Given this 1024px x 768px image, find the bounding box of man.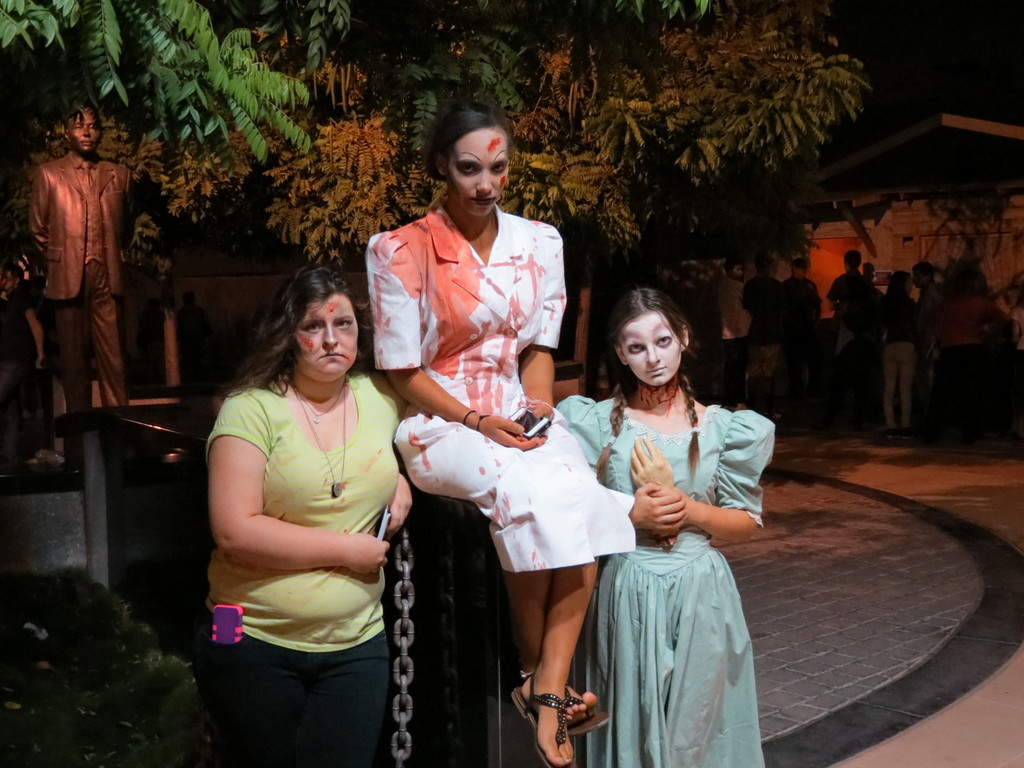
rect(908, 260, 945, 332).
